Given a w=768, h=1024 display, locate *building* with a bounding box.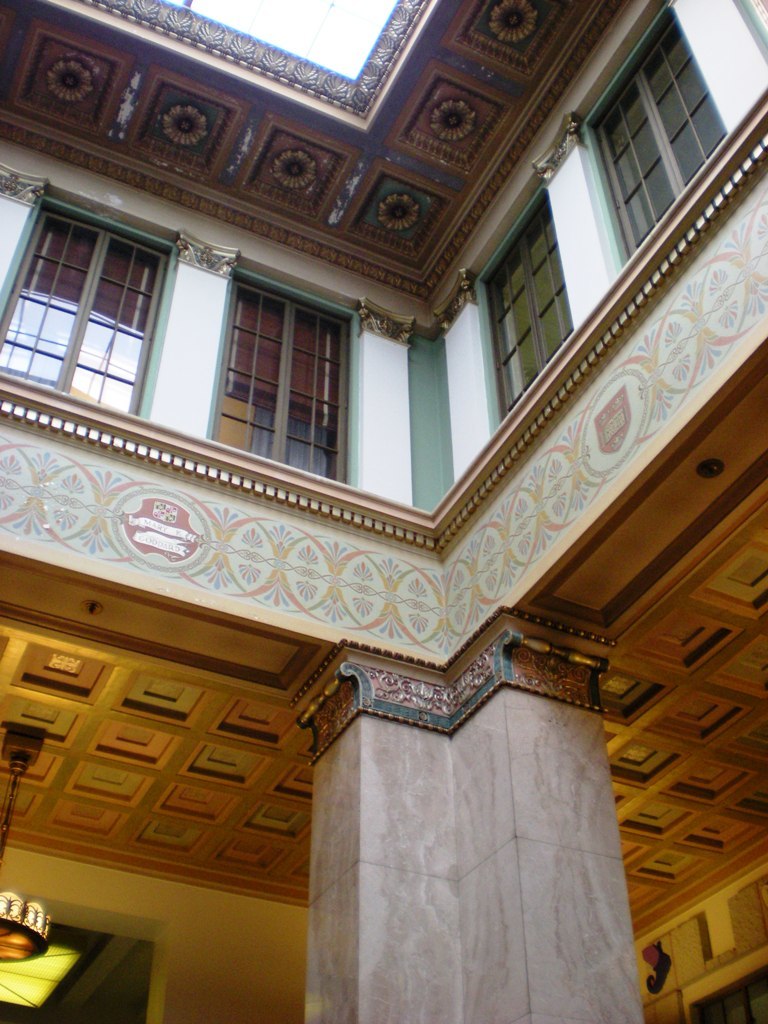
Located: <region>0, 0, 767, 1023</region>.
